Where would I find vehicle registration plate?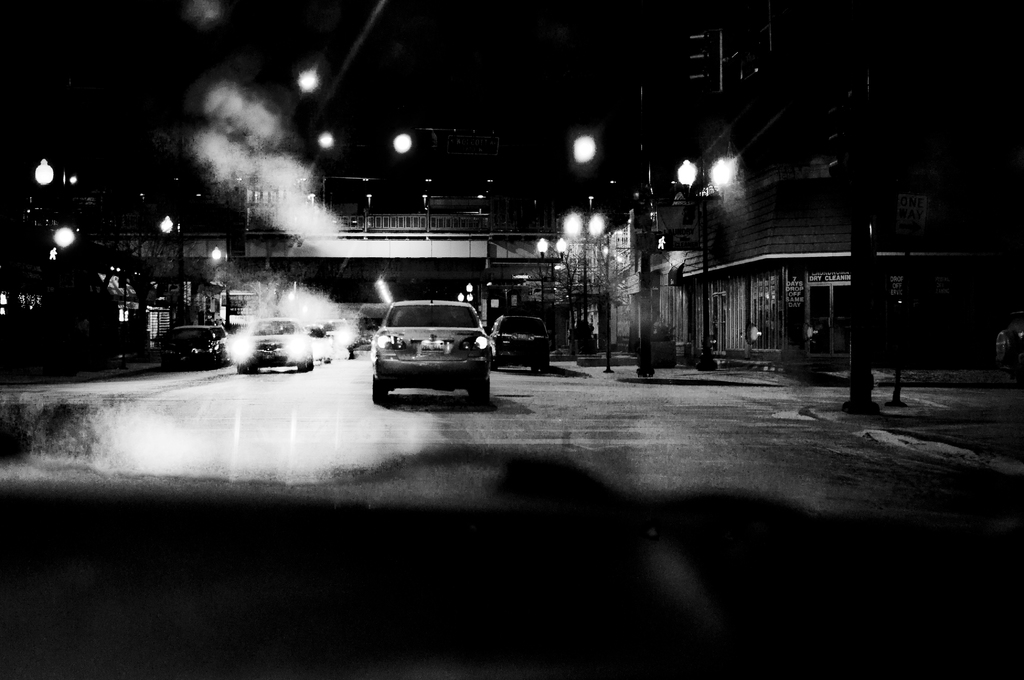
At x1=418, y1=335, x2=447, y2=355.
